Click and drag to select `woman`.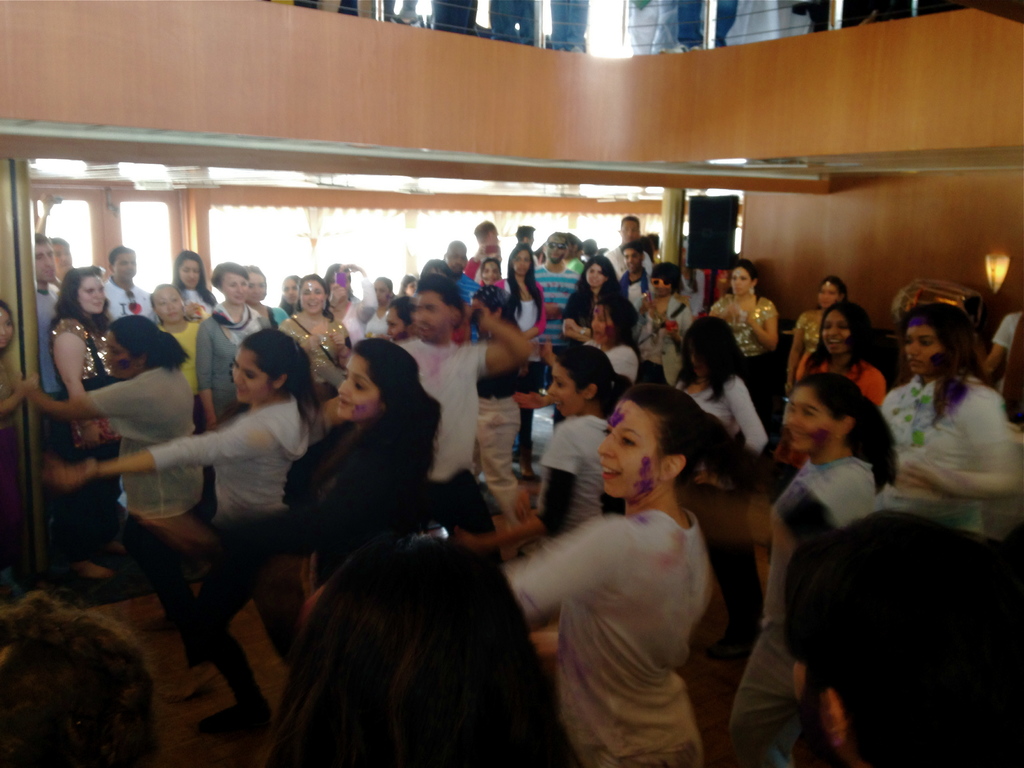
Selection: [left=796, top=294, right=886, bottom=407].
